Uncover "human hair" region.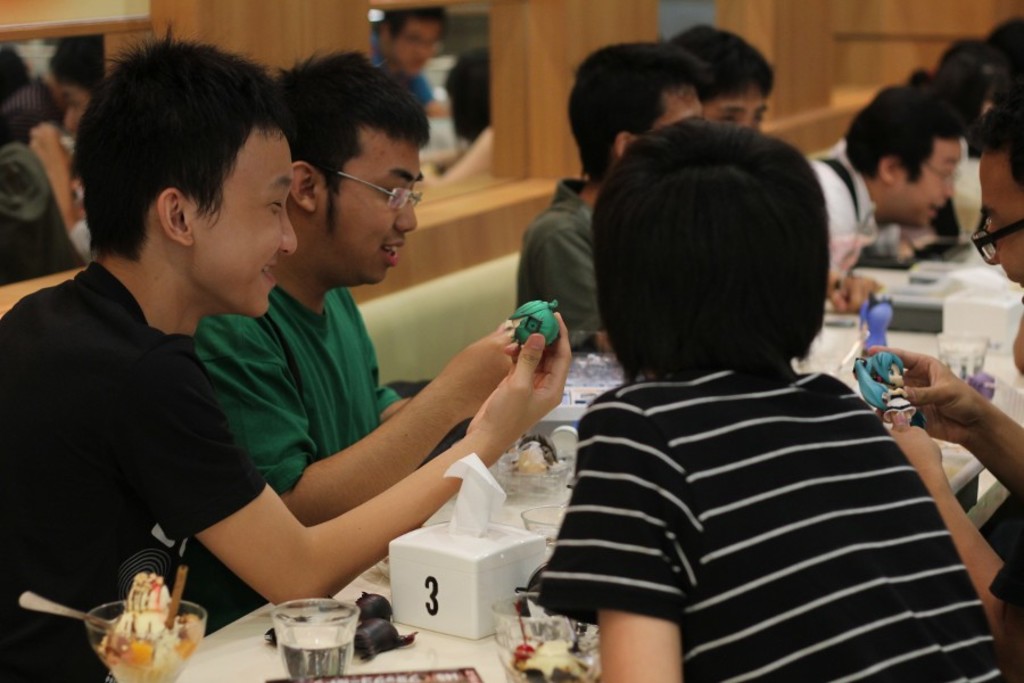
Uncovered: x1=924, y1=36, x2=1013, y2=88.
